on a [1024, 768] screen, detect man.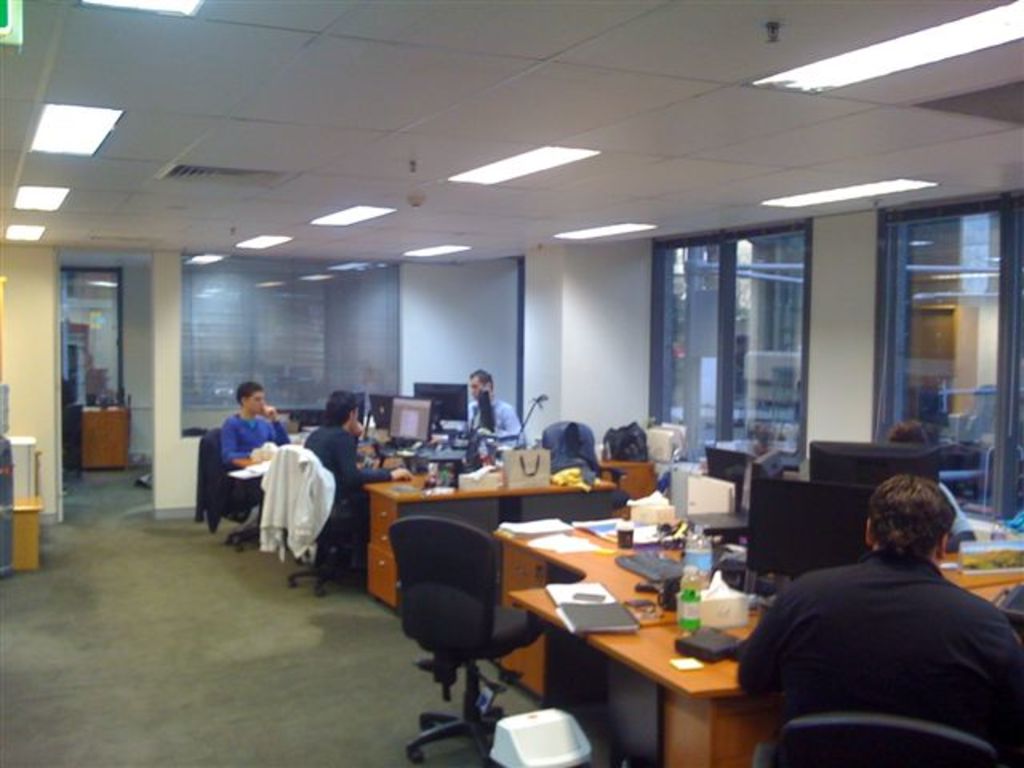
l=467, t=371, r=526, b=453.
